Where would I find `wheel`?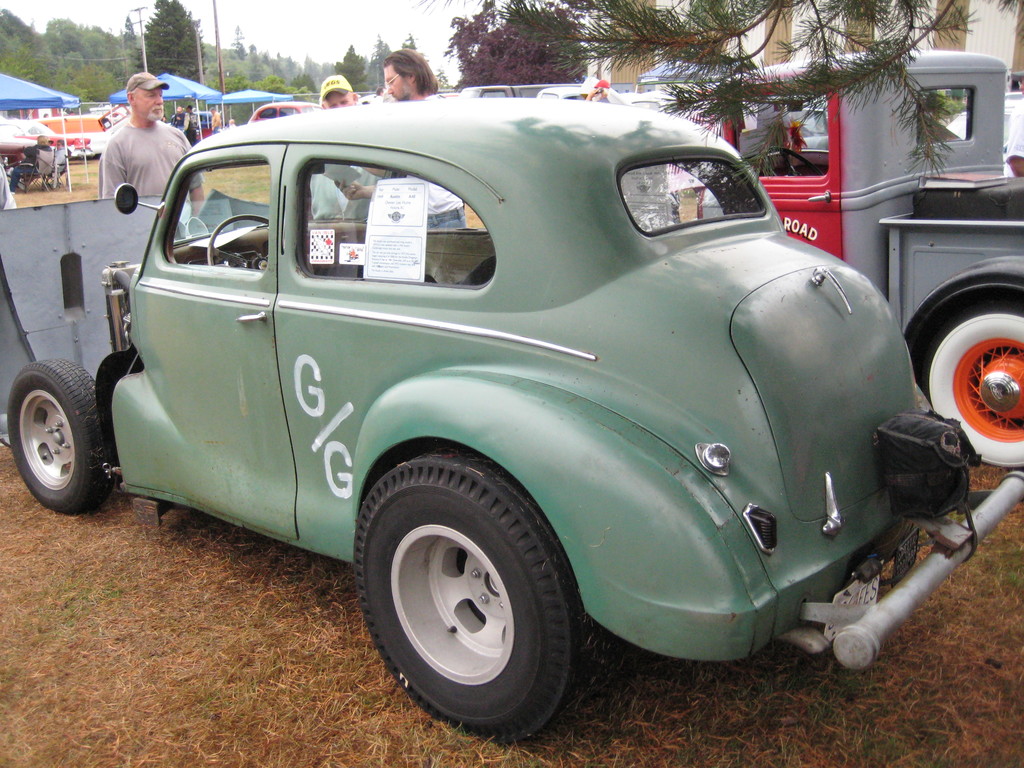
At [360,464,580,737].
